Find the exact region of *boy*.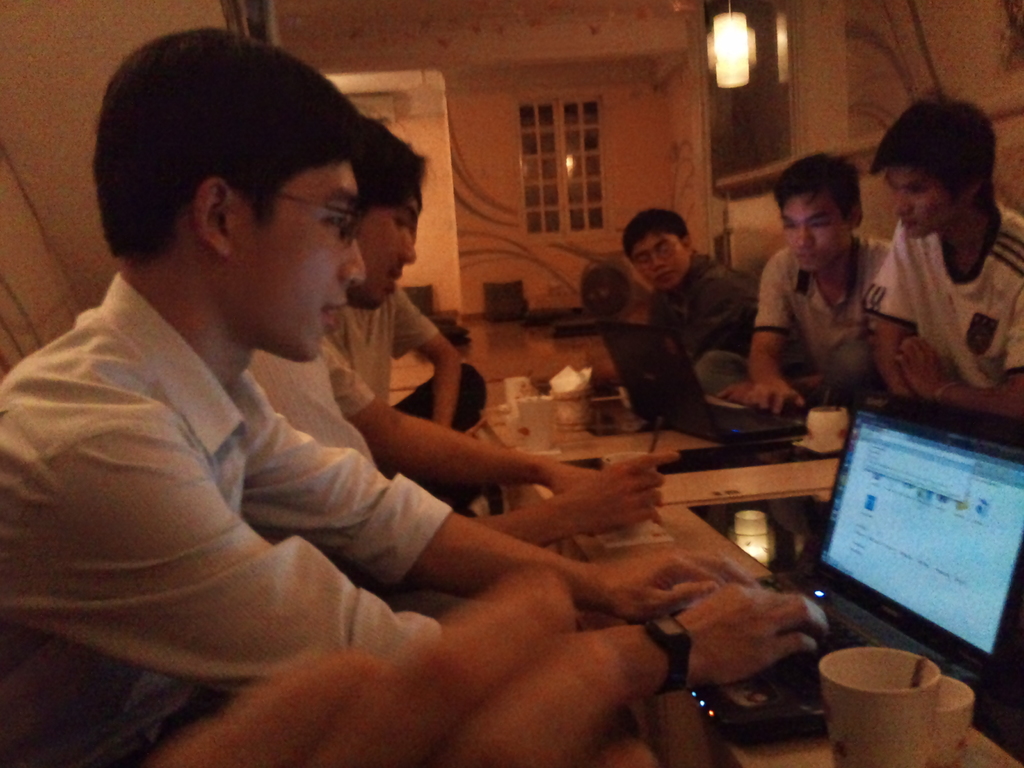
Exact region: rect(840, 113, 1006, 422).
